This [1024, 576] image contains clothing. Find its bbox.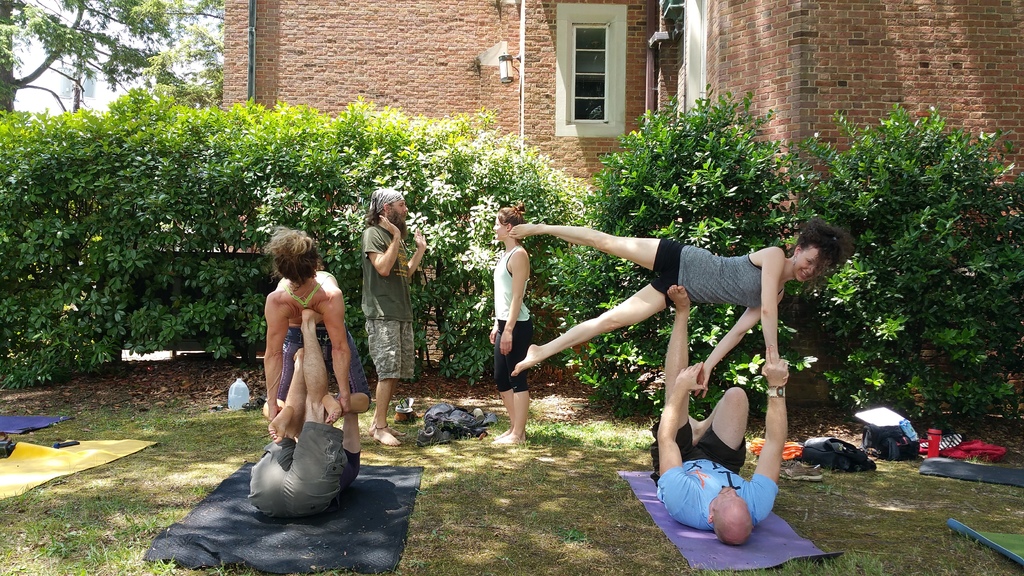
locate(648, 439, 791, 532).
